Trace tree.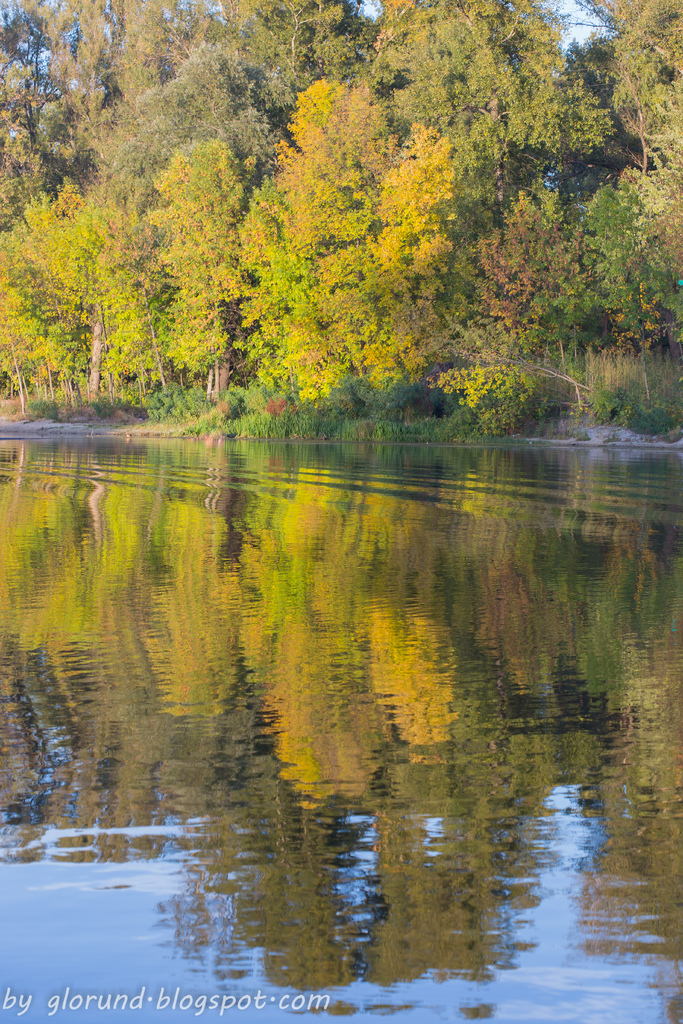
Traced to 548 28 645 208.
